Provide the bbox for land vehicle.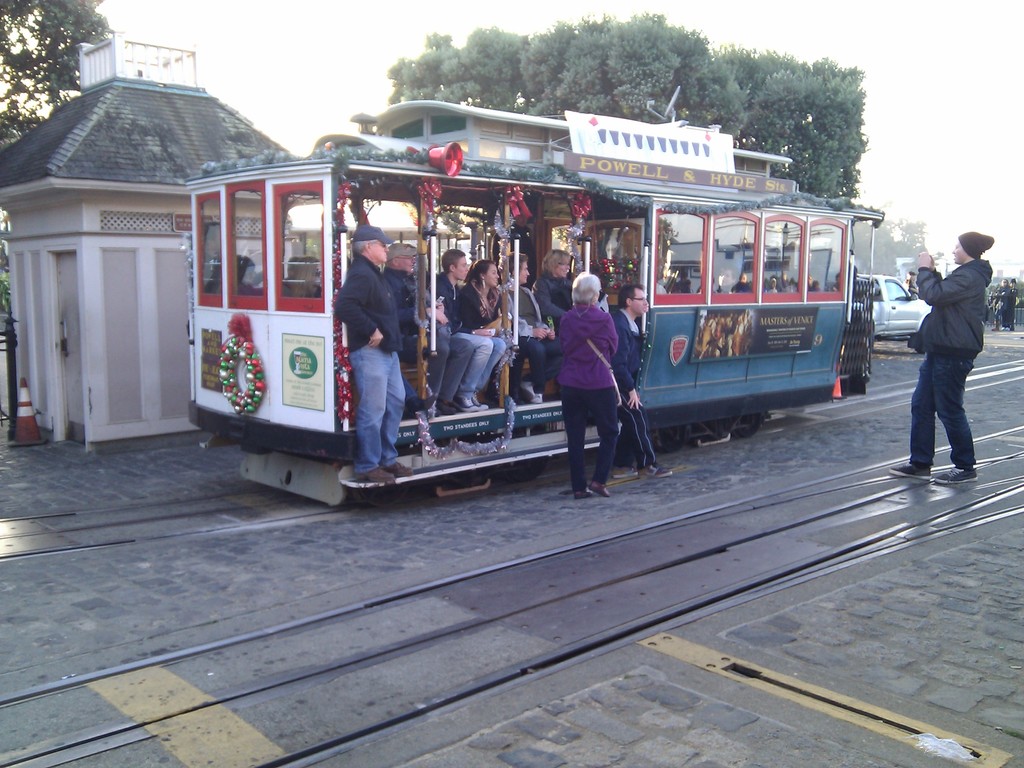
left=189, top=85, right=883, bottom=509.
